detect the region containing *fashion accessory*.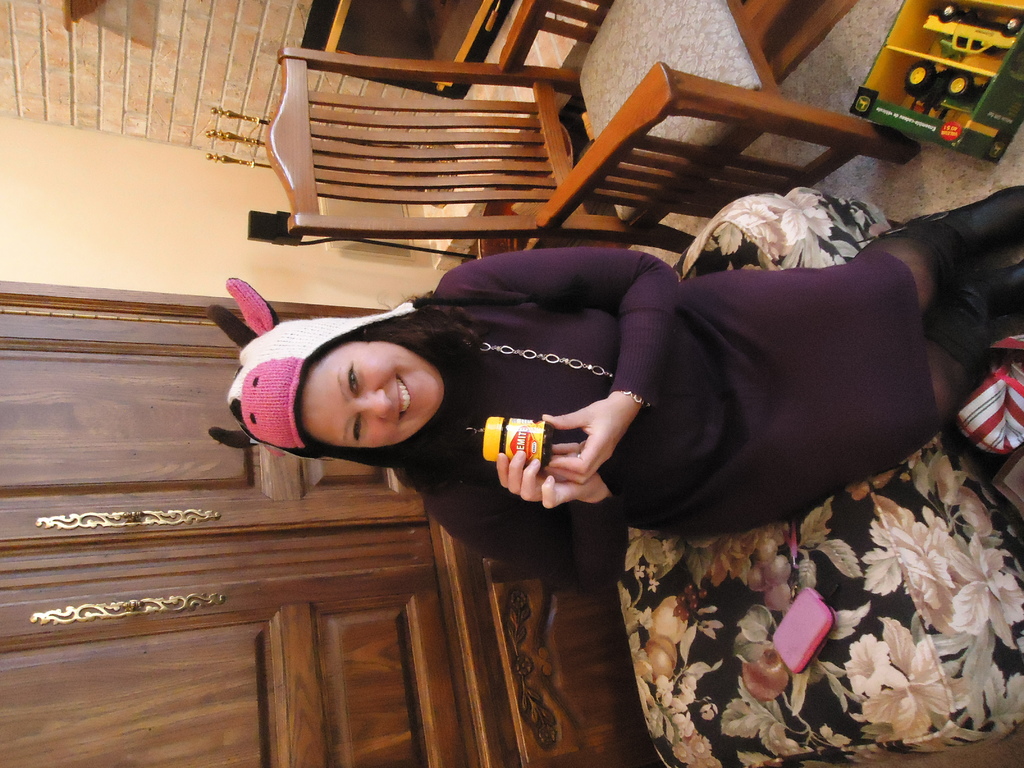
765,520,837,675.
